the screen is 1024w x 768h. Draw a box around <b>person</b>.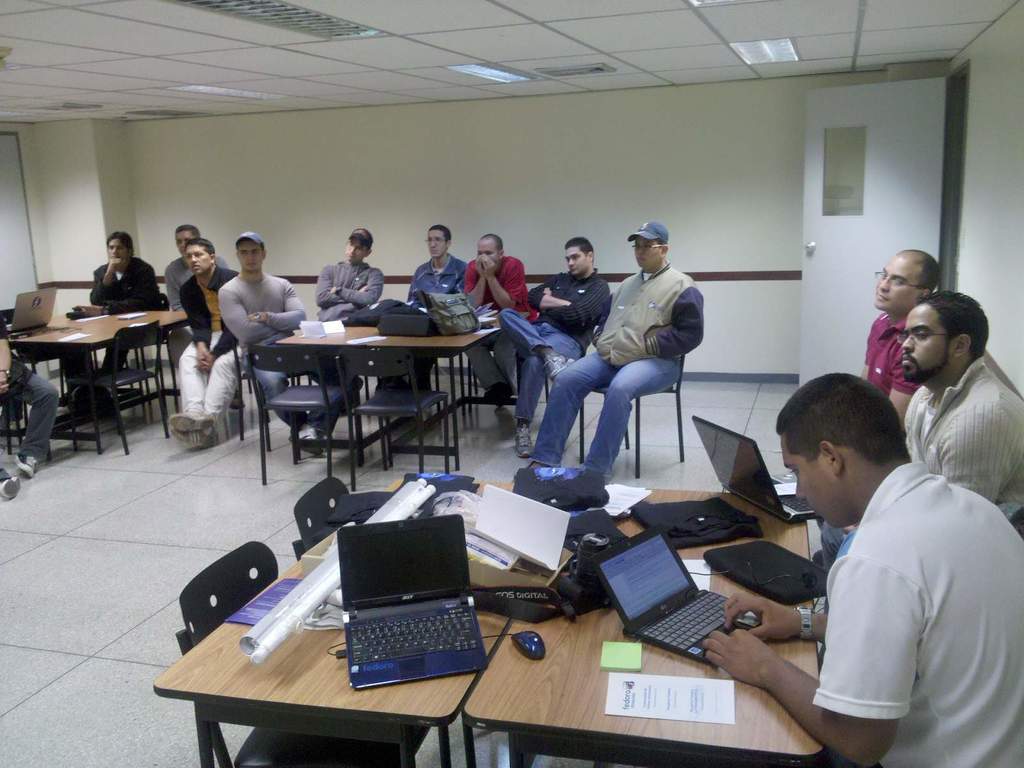
bbox(160, 224, 232, 359).
